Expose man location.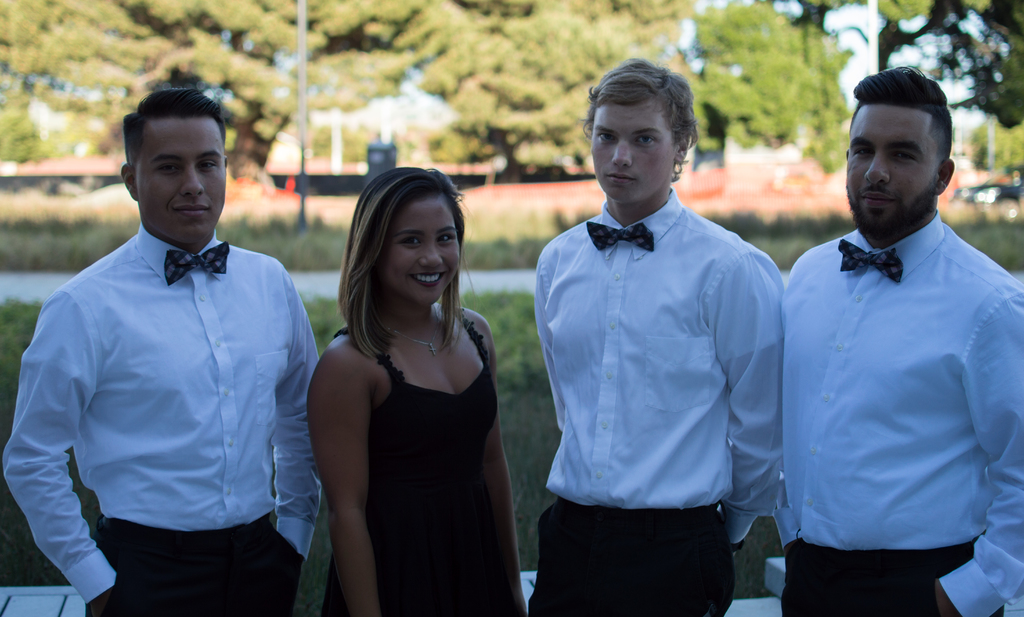
Exposed at {"x1": 767, "y1": 45, "x2": 1018, "y2": 616}.
